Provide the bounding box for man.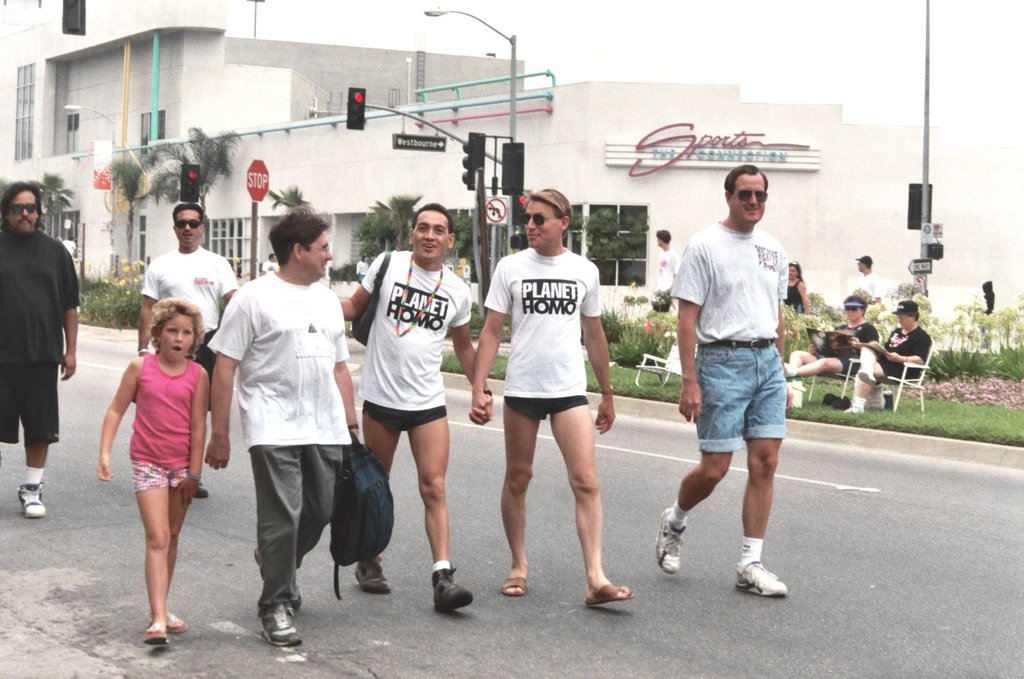
[848, 296, 931, 408].
